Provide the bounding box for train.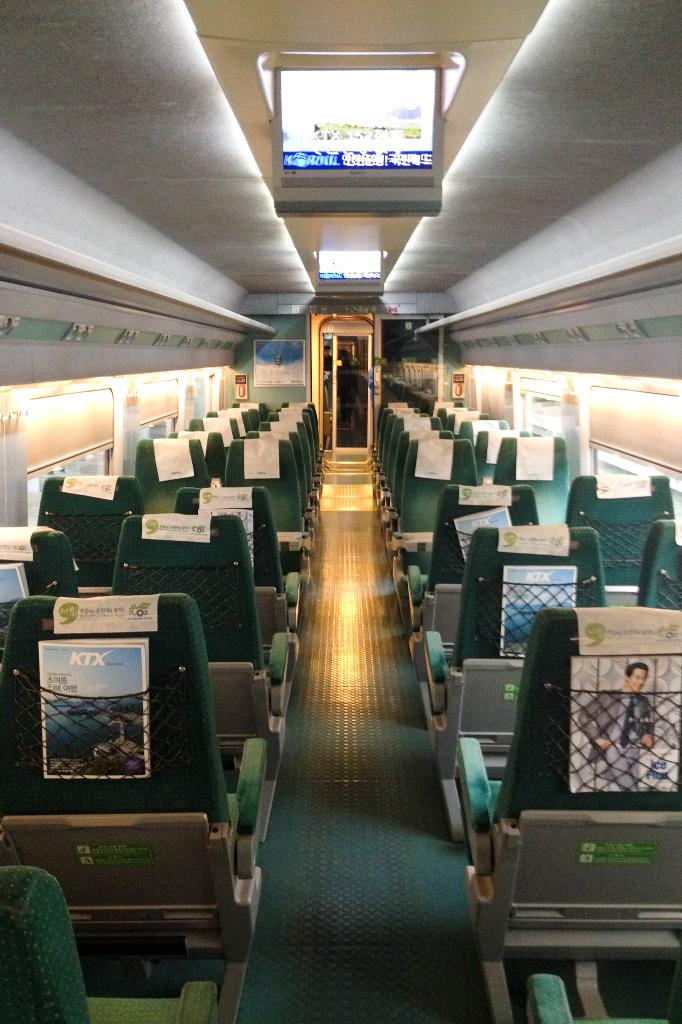
bbox=(0, 0, 680, 1021).
